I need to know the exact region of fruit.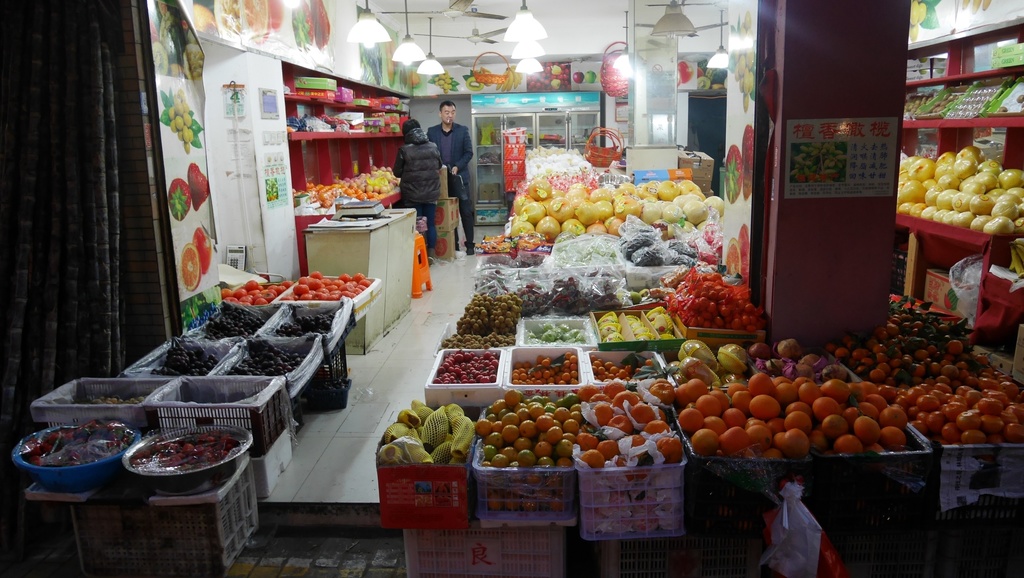
Region: {"x1": 192, "y1": 1, "x2": 219, "y2": 37}.
